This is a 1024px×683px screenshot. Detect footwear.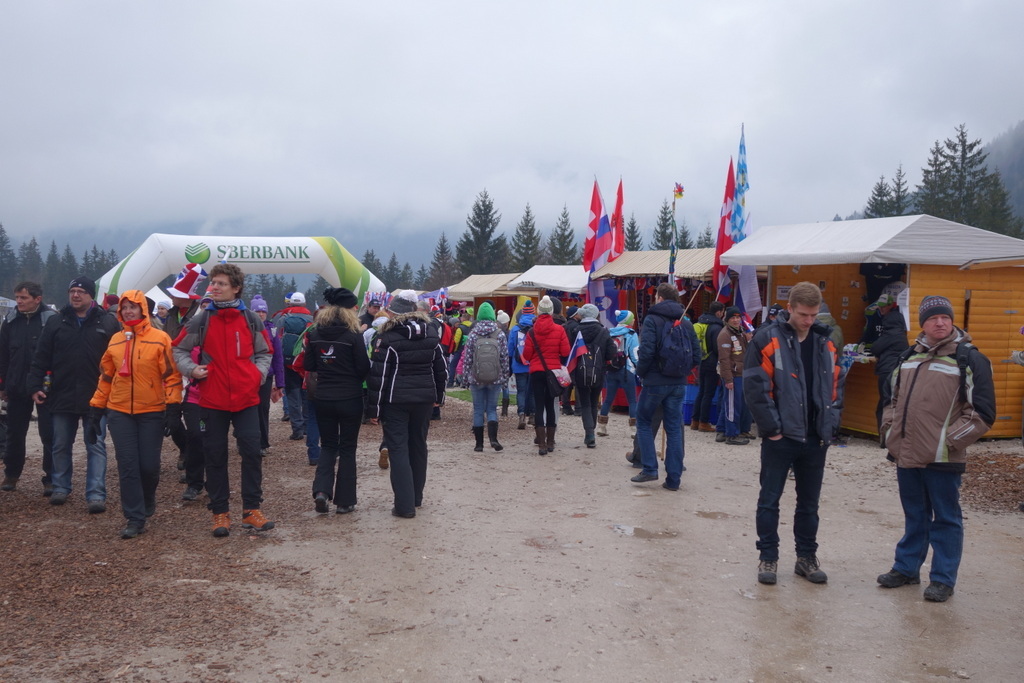
locate(875, 571, 920, 584).
